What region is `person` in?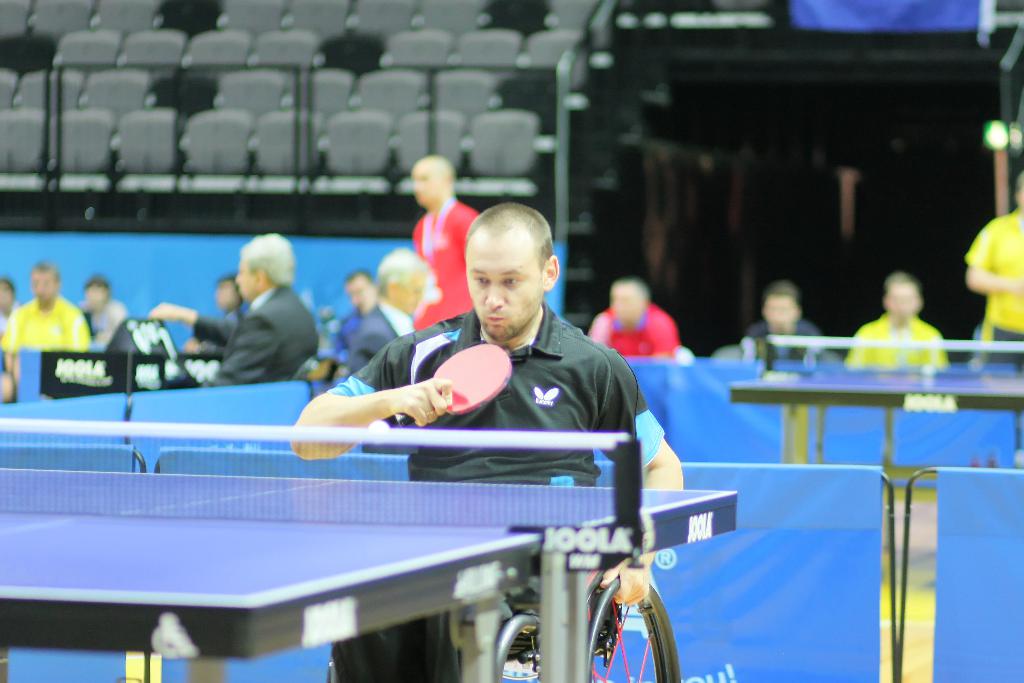
189:267:267:353.
